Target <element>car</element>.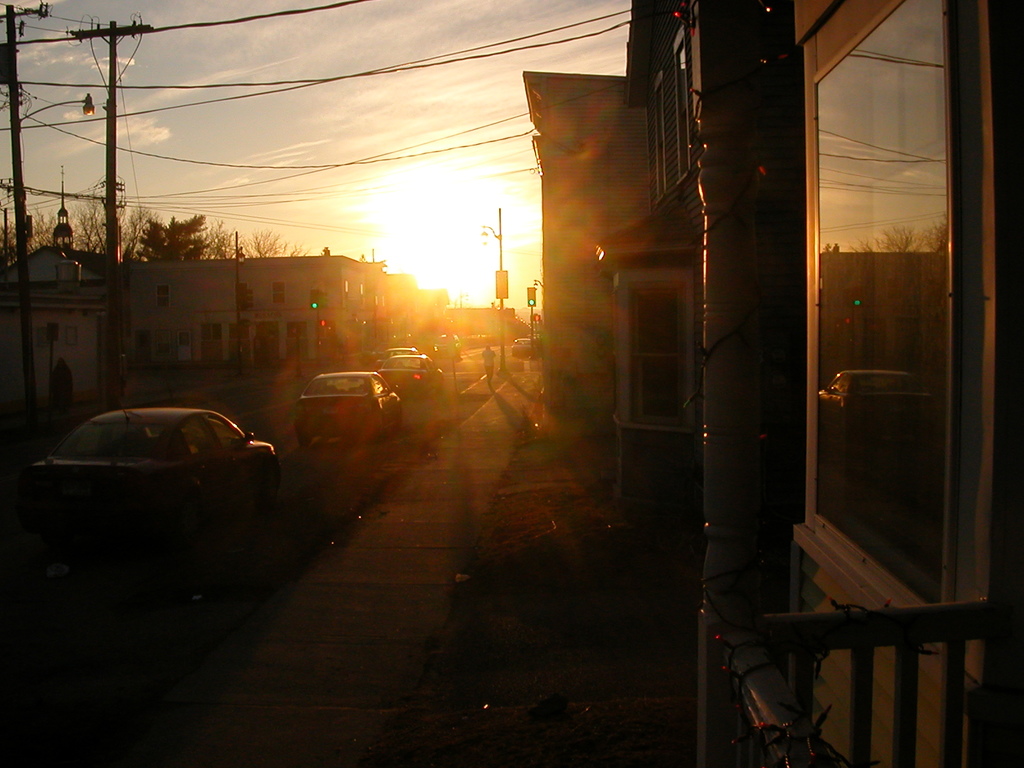
Target region: [left=511, top=337, right=533, bottom=360].
